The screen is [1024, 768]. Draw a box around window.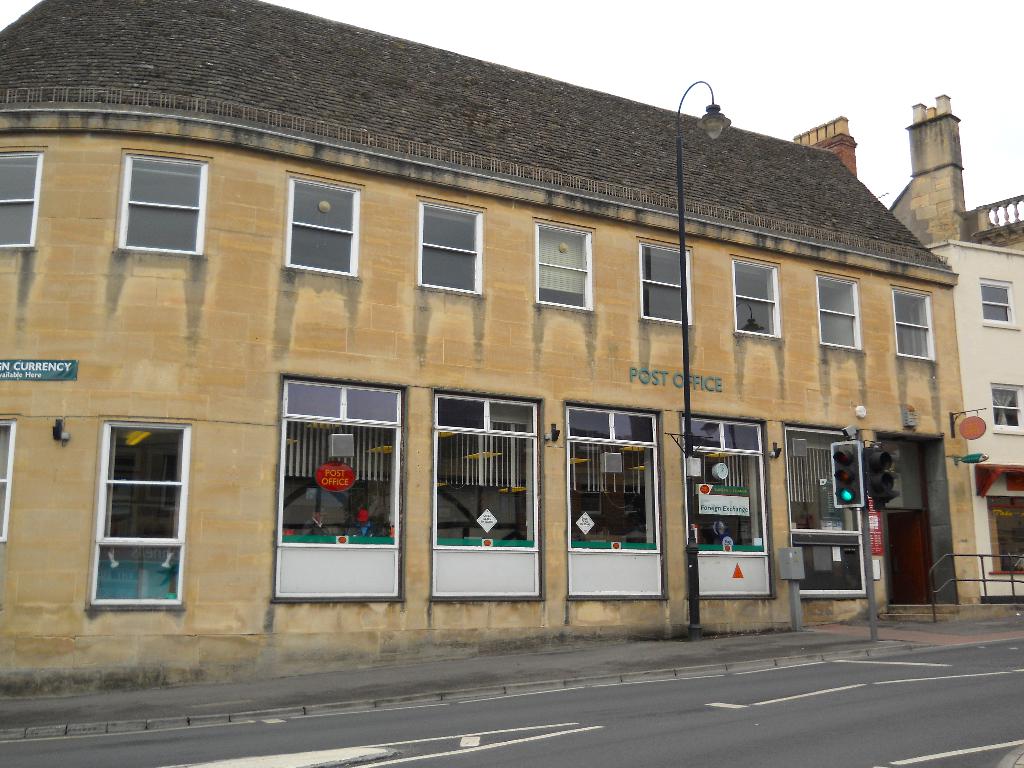
[891,283,938,360].
